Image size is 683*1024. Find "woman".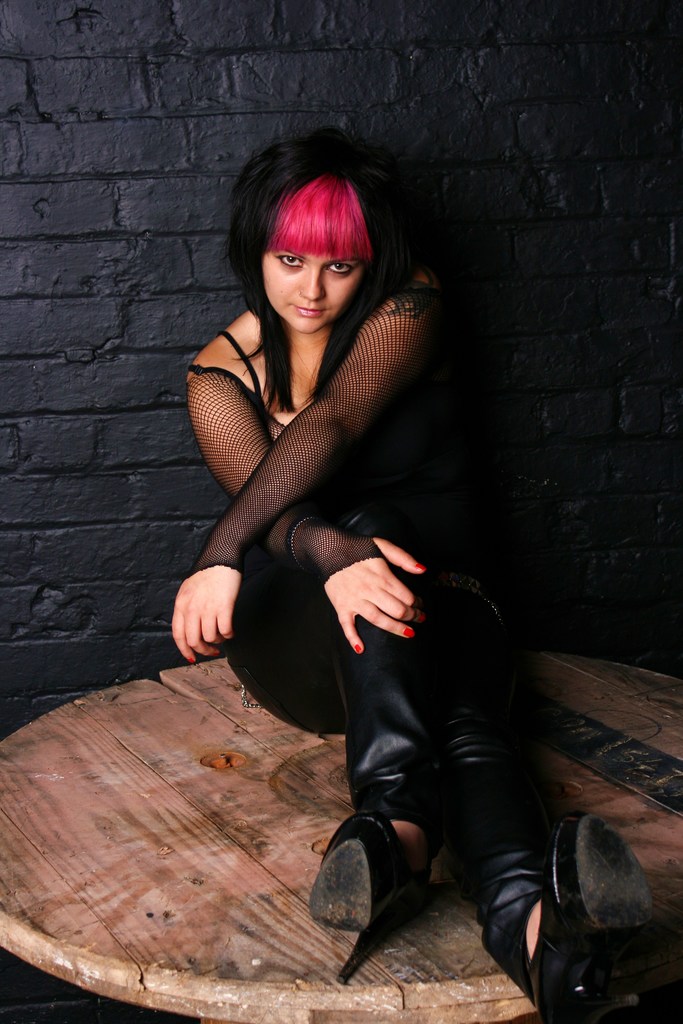
rect(170, 129, 658, 1023).
